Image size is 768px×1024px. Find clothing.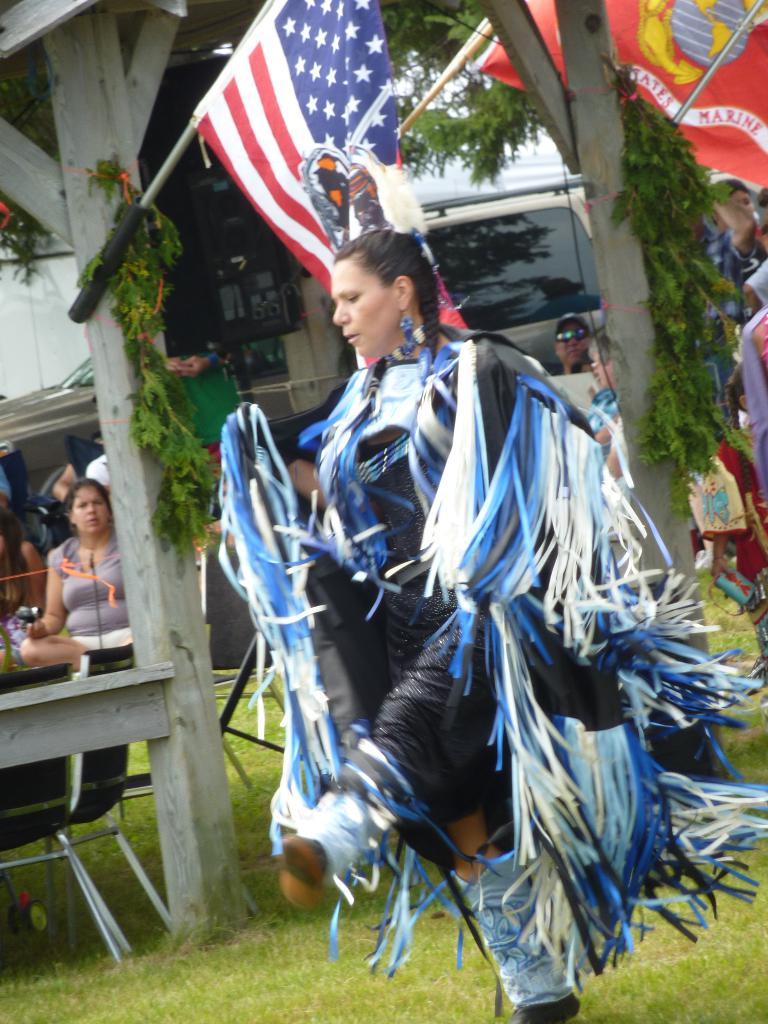
<region>0, 554, 37, 628</region>.
